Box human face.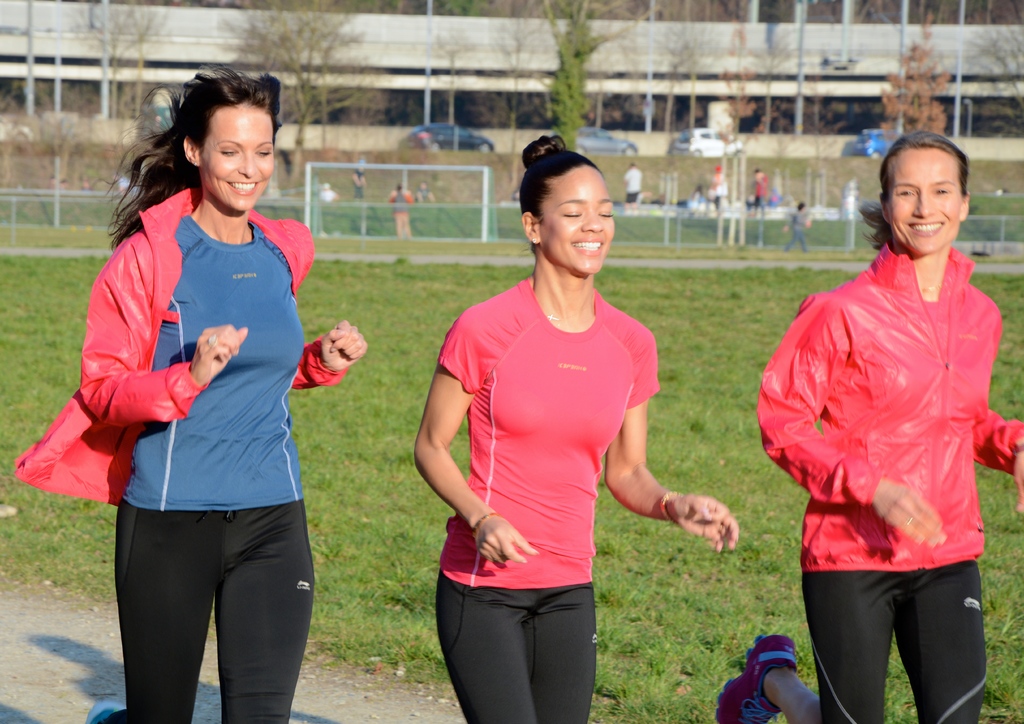
{"x1": 203, "y1": 104, "x2": 273, "y2": 214}.
